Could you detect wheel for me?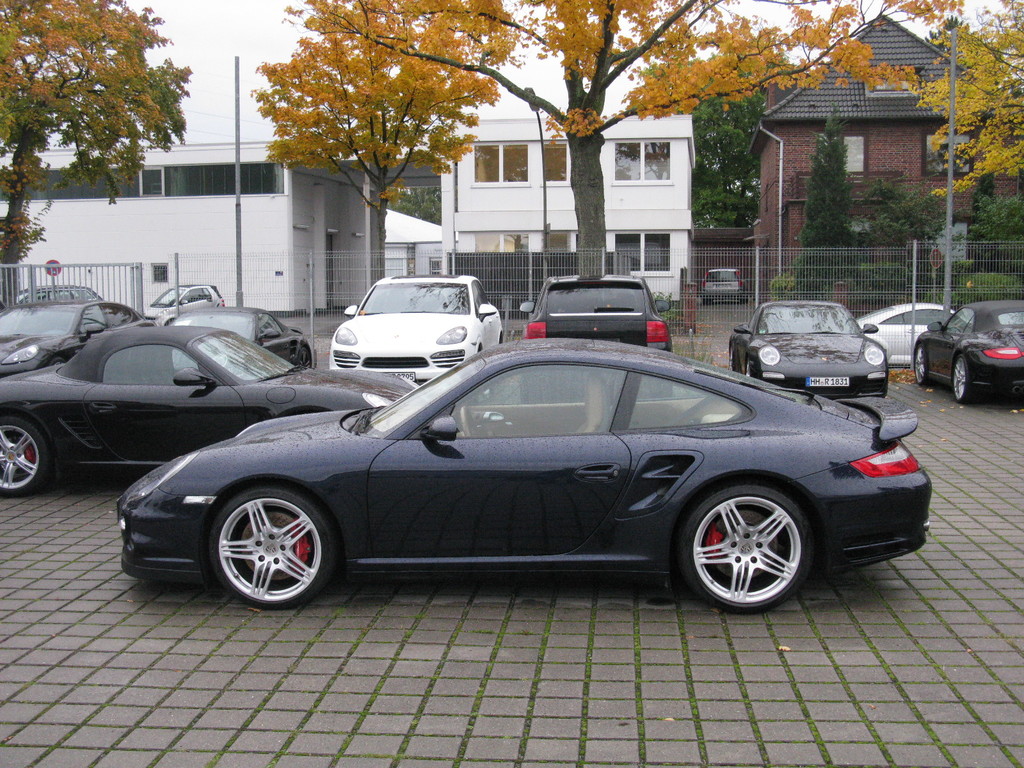
Detection result: bbox(673, 477, 826, 612).
